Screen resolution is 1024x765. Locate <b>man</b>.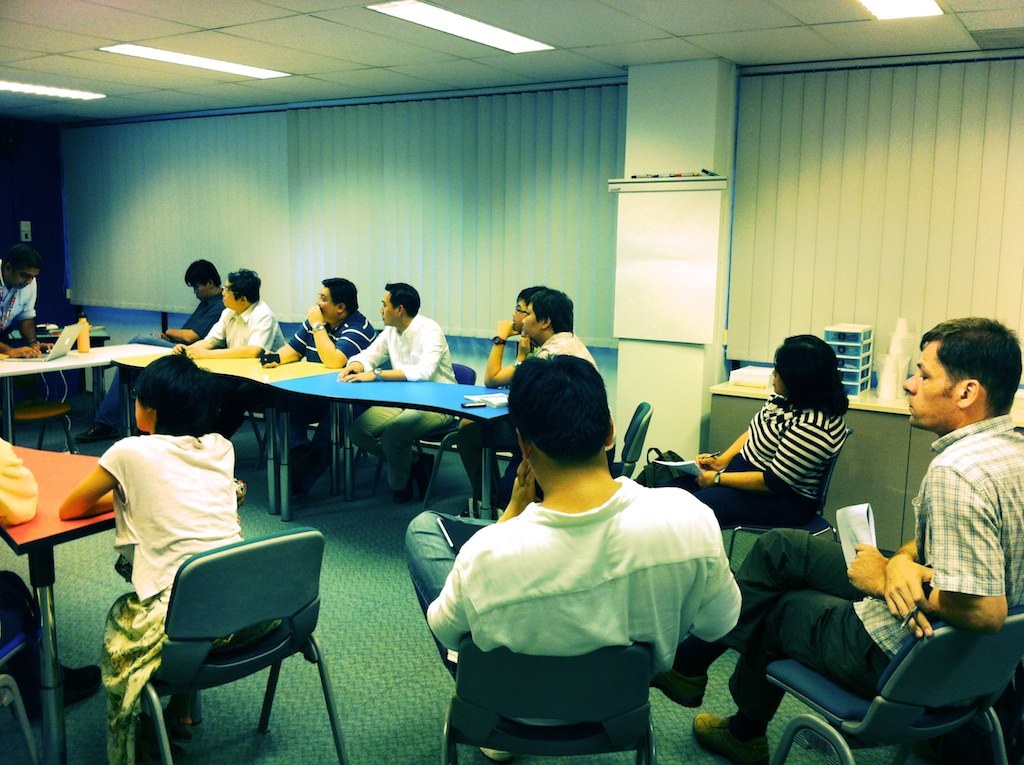
<bbox>273, 275, 378, 494</bbox>.
